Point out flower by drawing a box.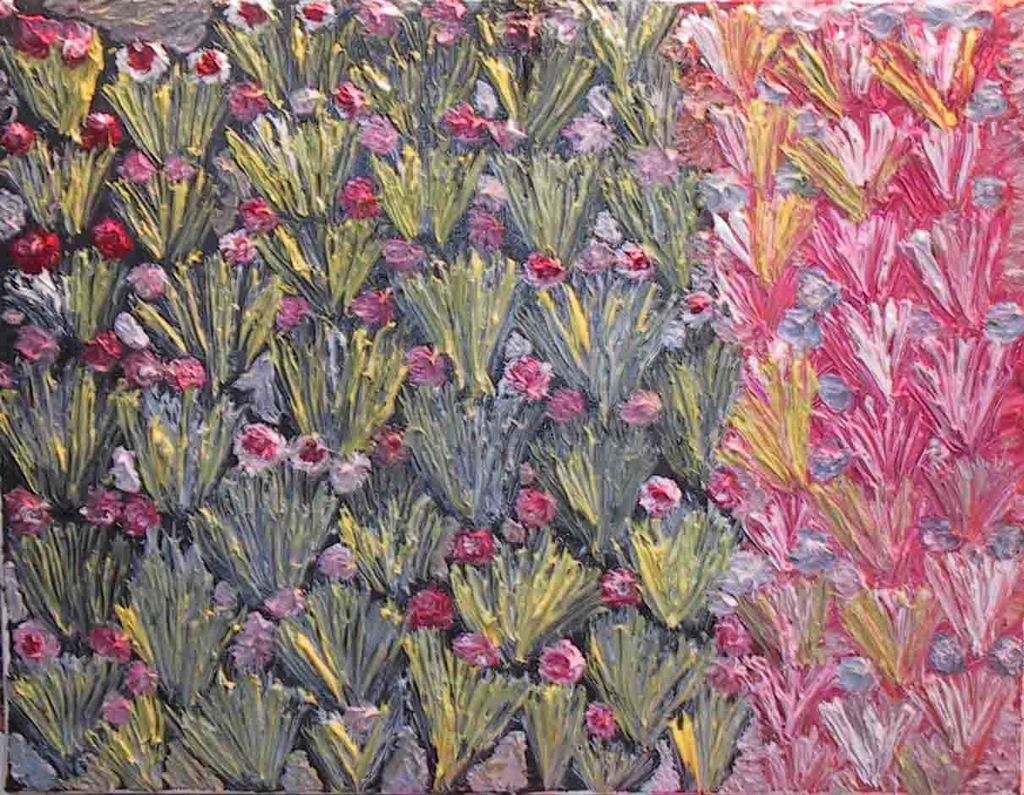
bbox=[575, 236, 619, 279].
